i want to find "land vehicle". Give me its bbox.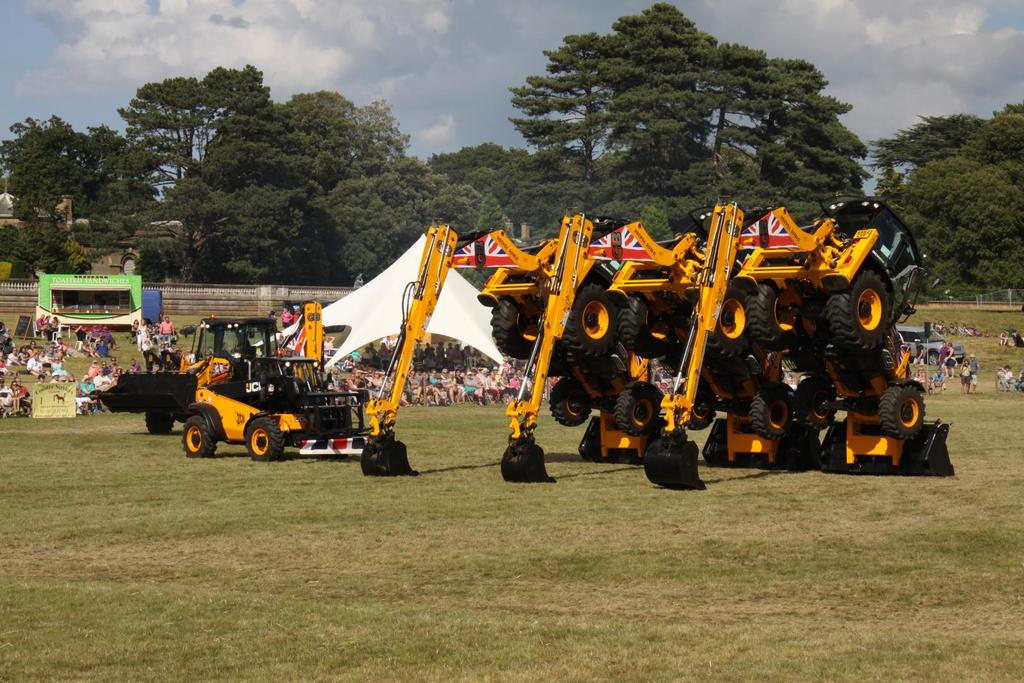
bbox=(364, 216, 641, 474).
